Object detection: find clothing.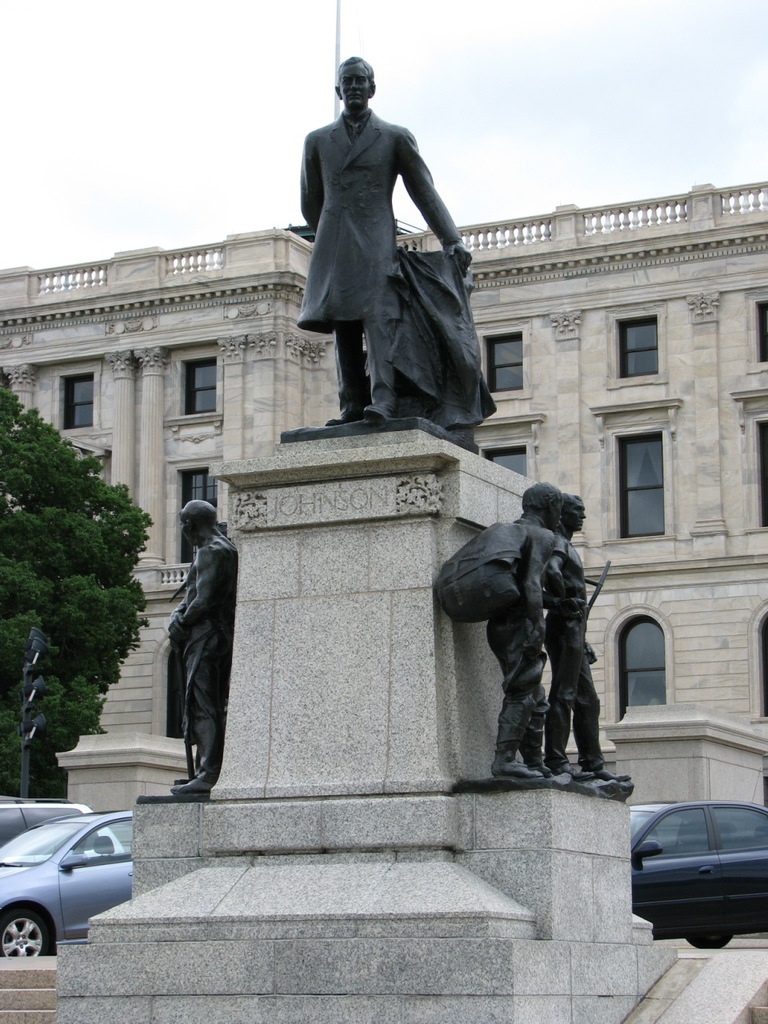
box(293, 64, 451, 336).
